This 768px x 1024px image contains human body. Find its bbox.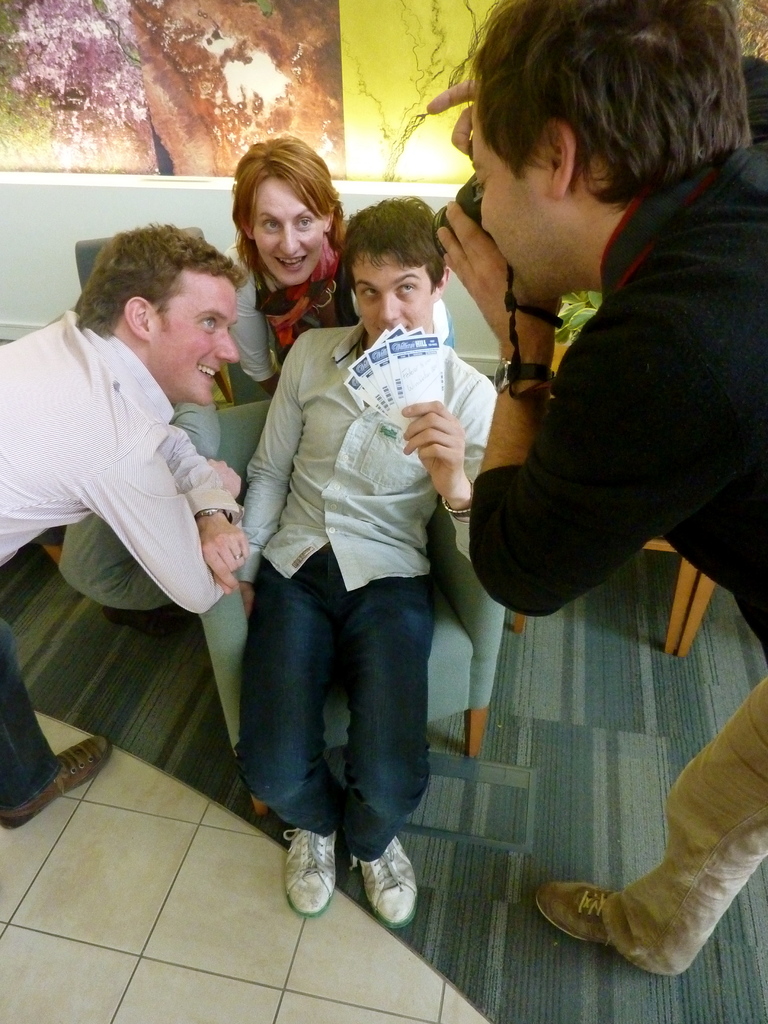
[left=0, top=301, right=251, bottom=847].
